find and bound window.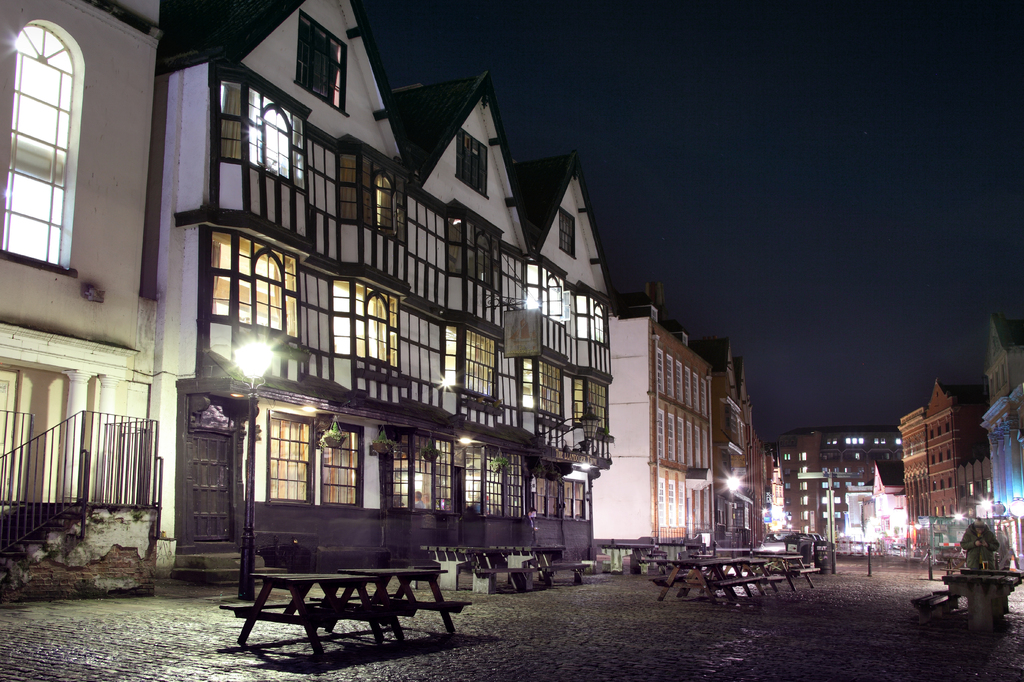
Bound: rect(534, 473, 560, 518).
